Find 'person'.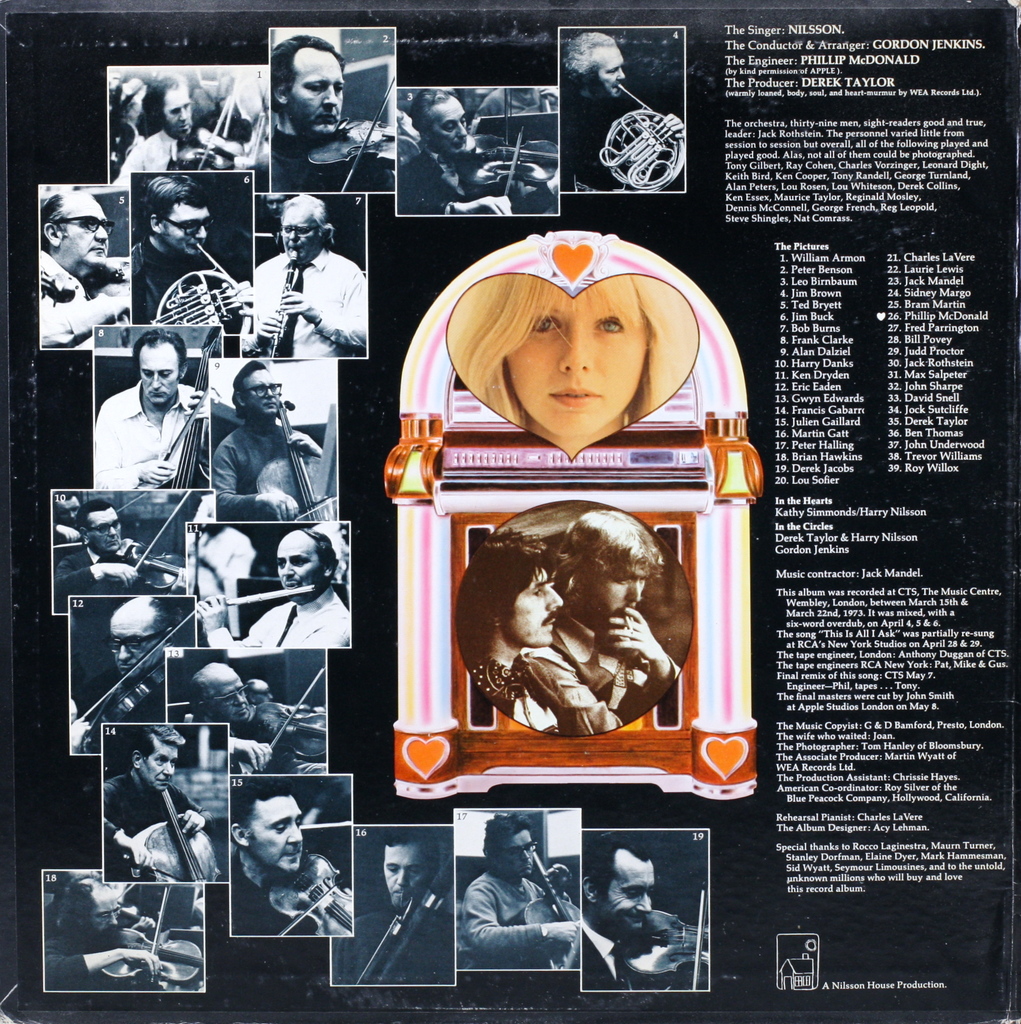
Rect(327, 828, 457, 984).
